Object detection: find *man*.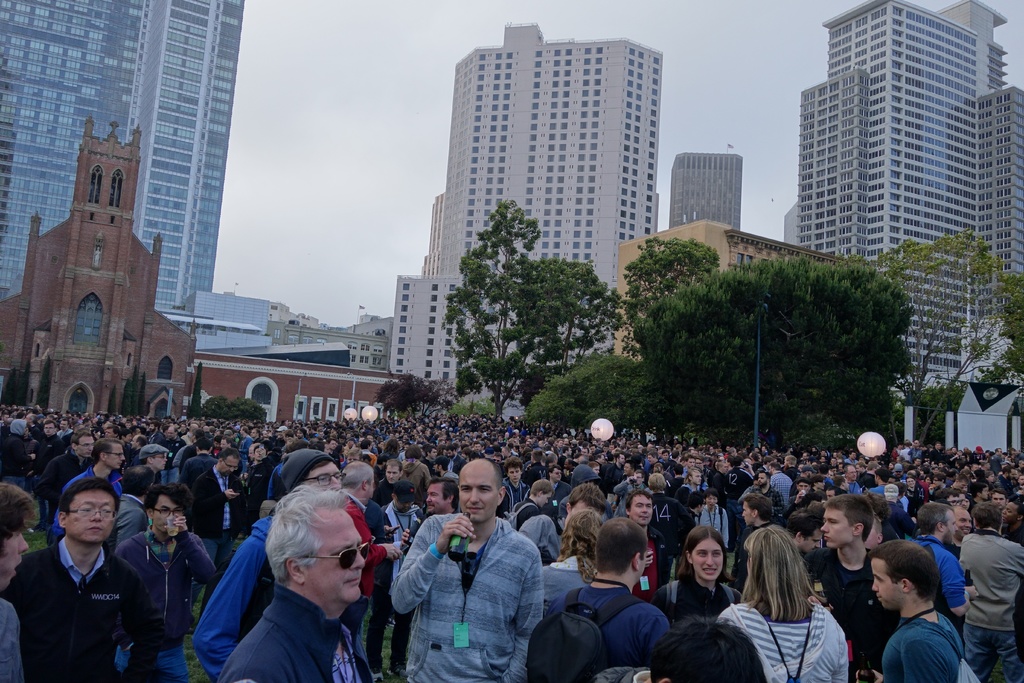
box=[243, 429, 248, 436].
